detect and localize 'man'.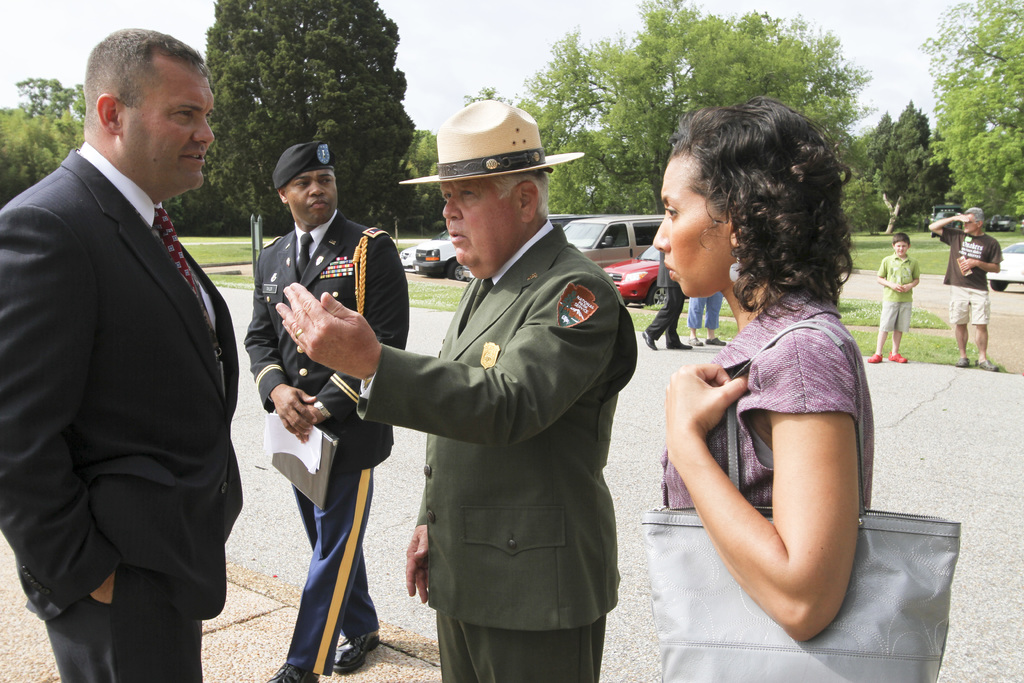
Localized at pyautogui.locateOnScreen(643, 253, 694, 352).
